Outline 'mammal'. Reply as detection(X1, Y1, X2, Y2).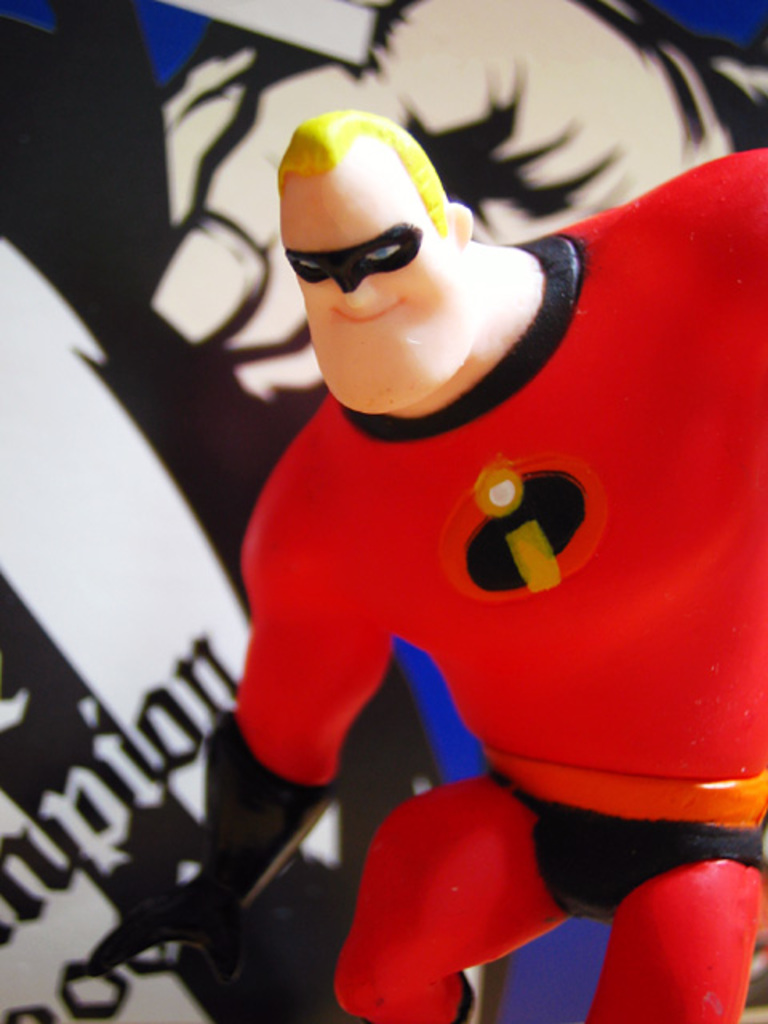
detection(70, 101, 766, 1022).
